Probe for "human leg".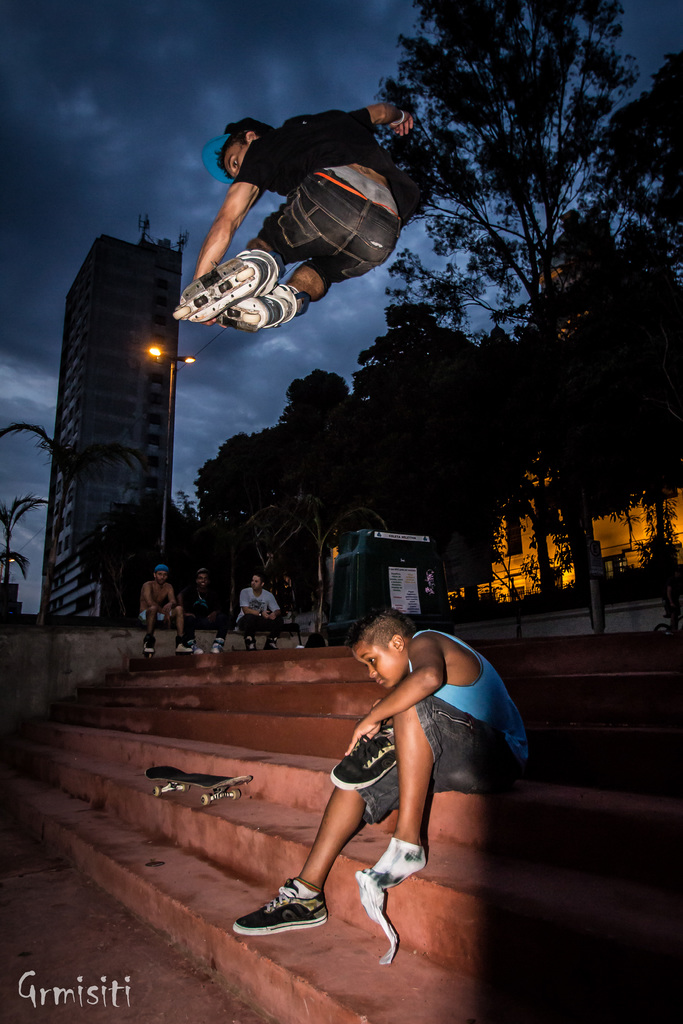
Probe result: bbox(208, 202, 400, 319).
